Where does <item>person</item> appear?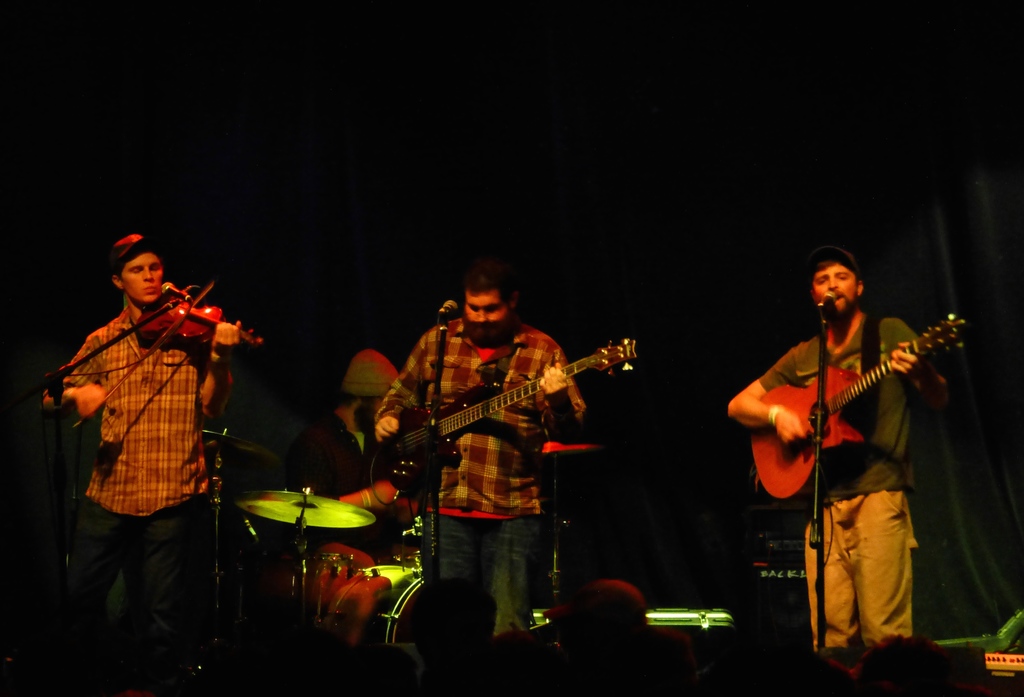
Appears at (285, 347, 419, 568).
